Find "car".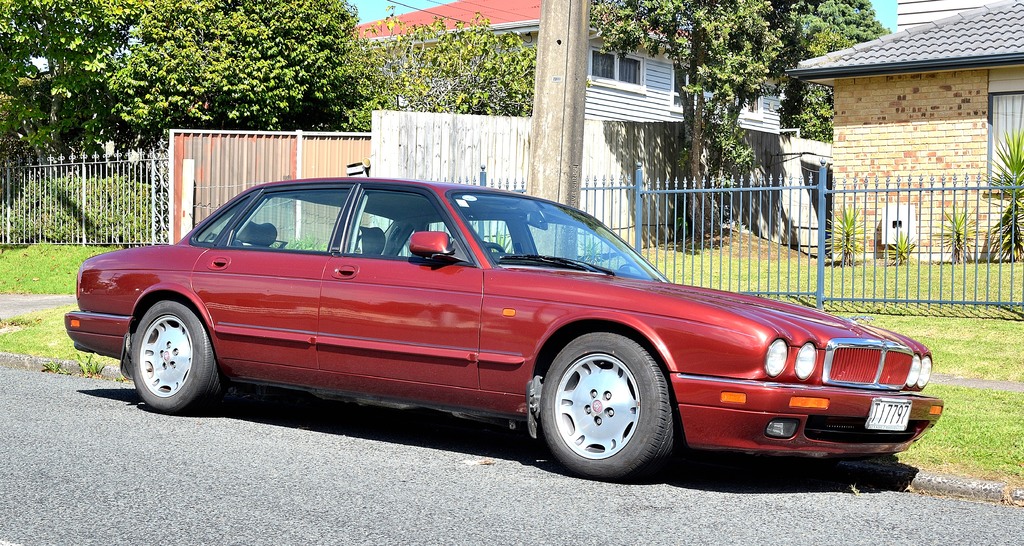
x1=62, y1=176, x2=947, y2=480.
